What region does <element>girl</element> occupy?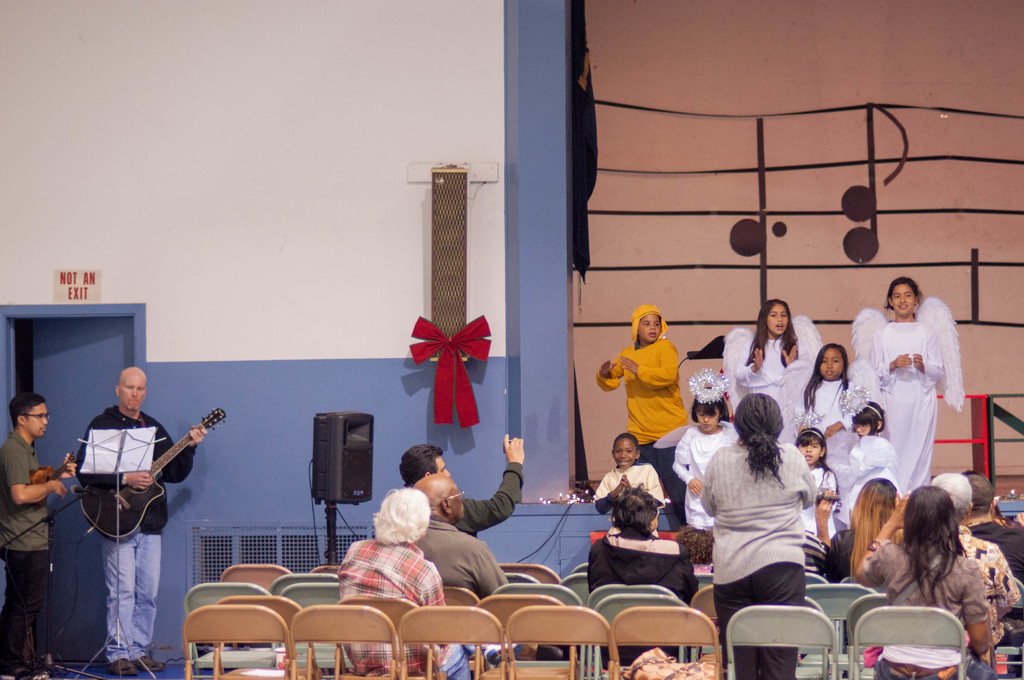
l=780, t=341, r=877, b=530.
